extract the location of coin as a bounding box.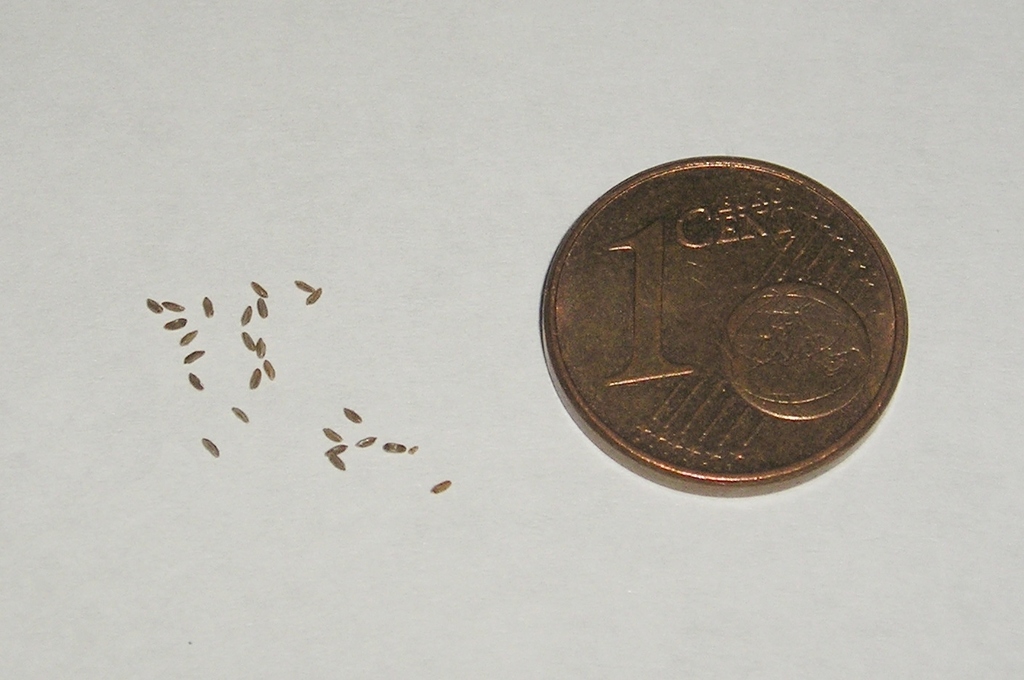
[537, 155, 910, 495].
